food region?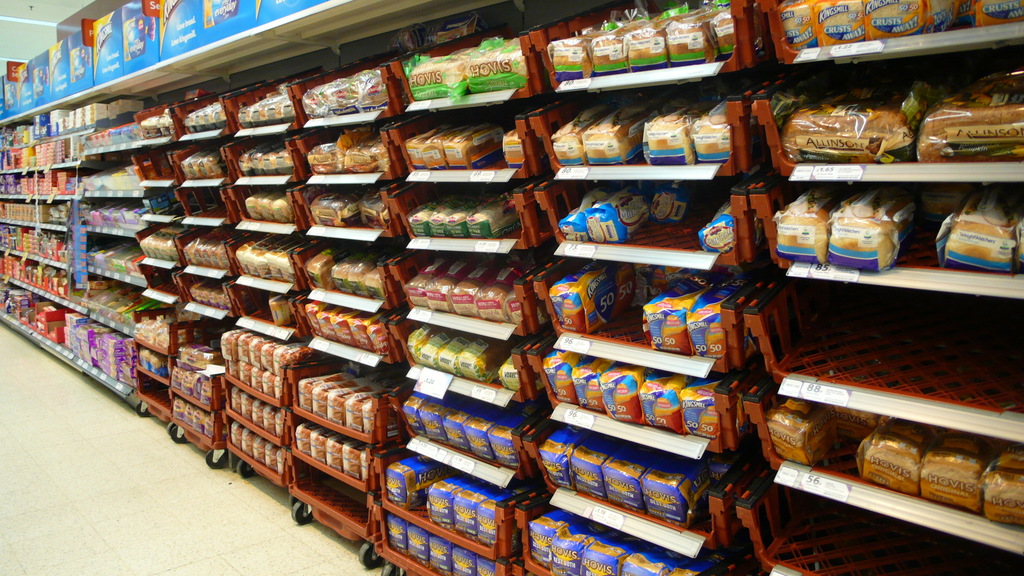
bbox=(244, 190, 266, 219)
